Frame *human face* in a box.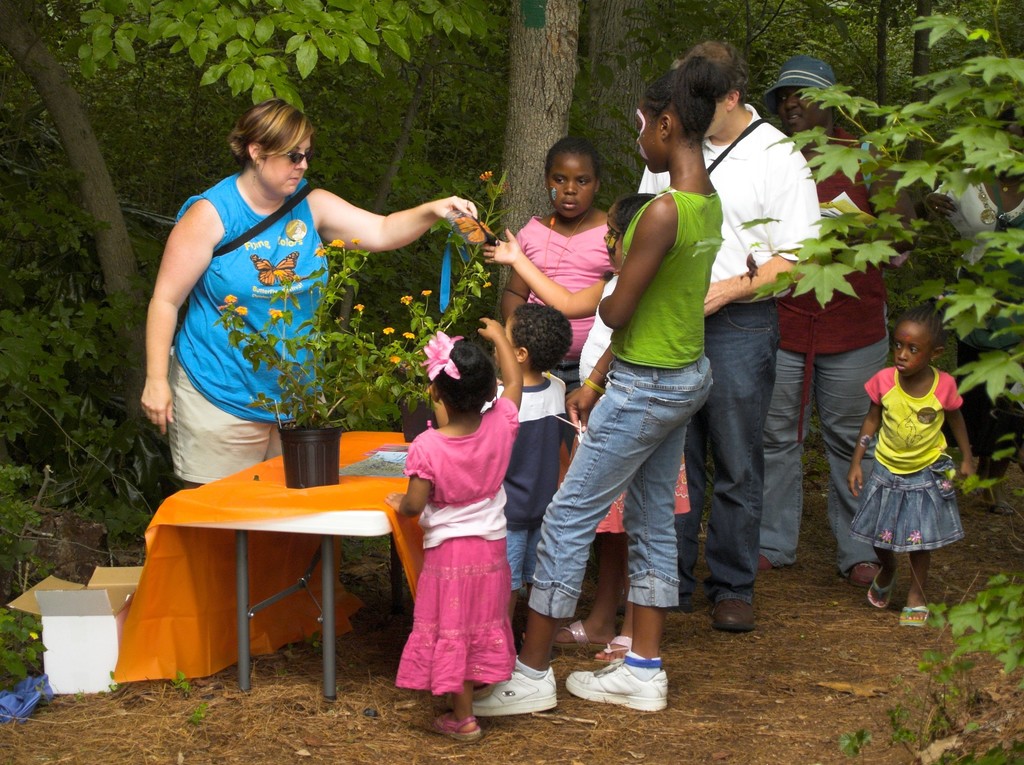
(548,152,594,221).
